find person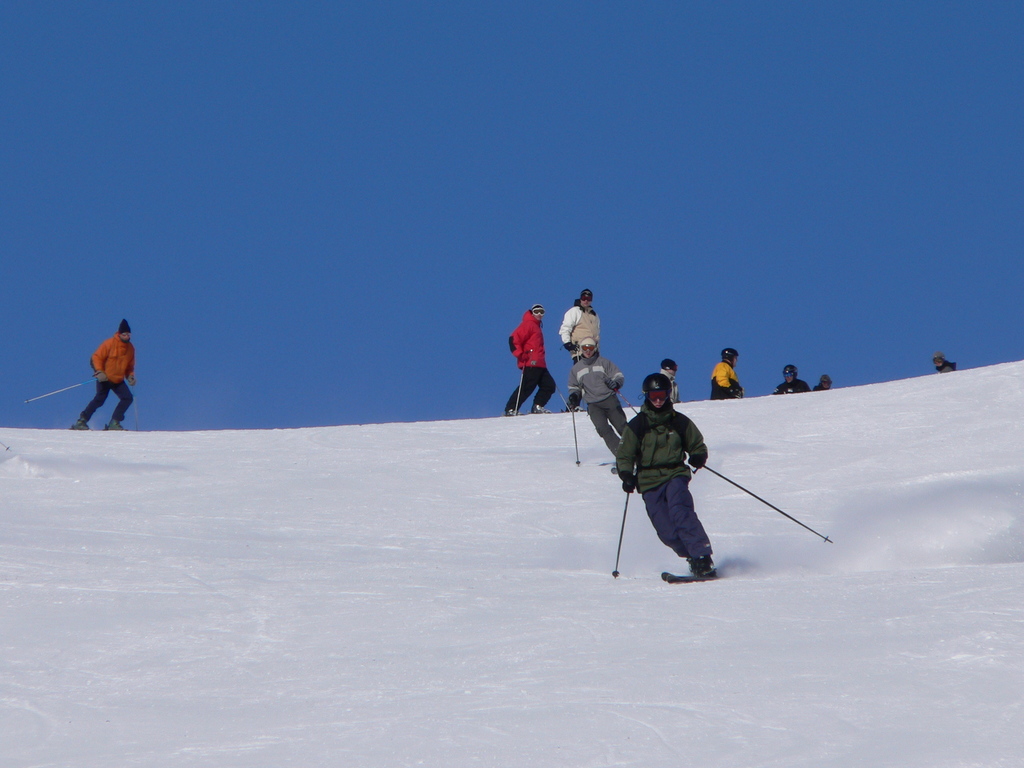
BBox(497, 303, 562, 419)
